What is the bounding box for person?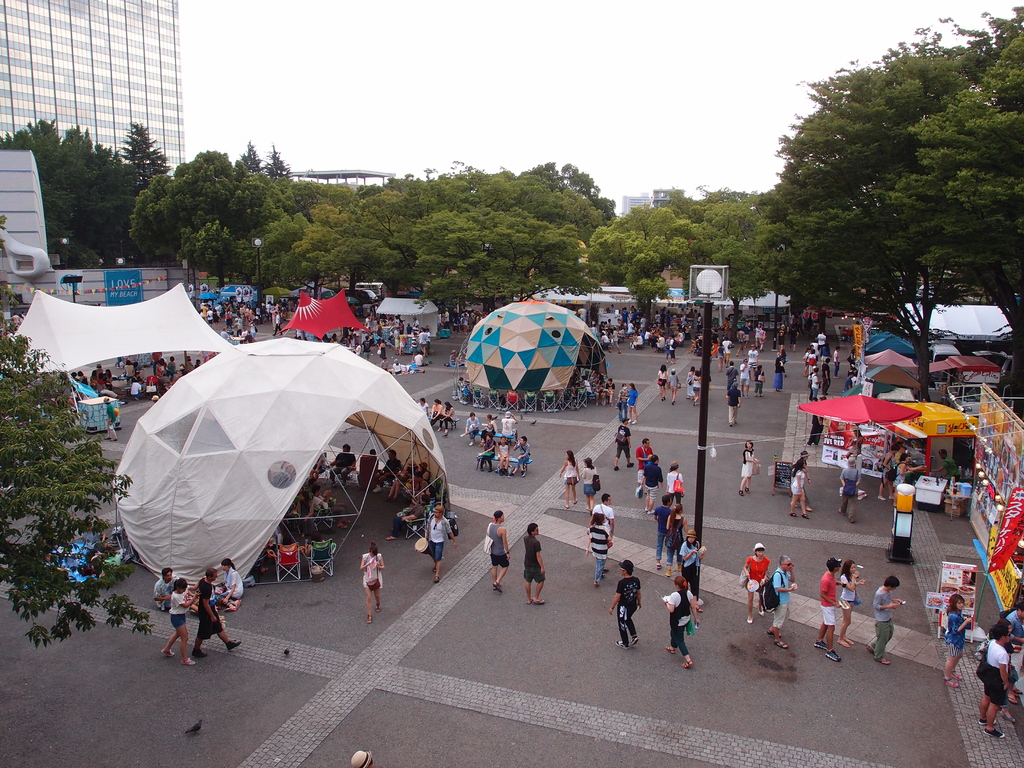
x1=222 y1=557 x2=254 y2=610.
